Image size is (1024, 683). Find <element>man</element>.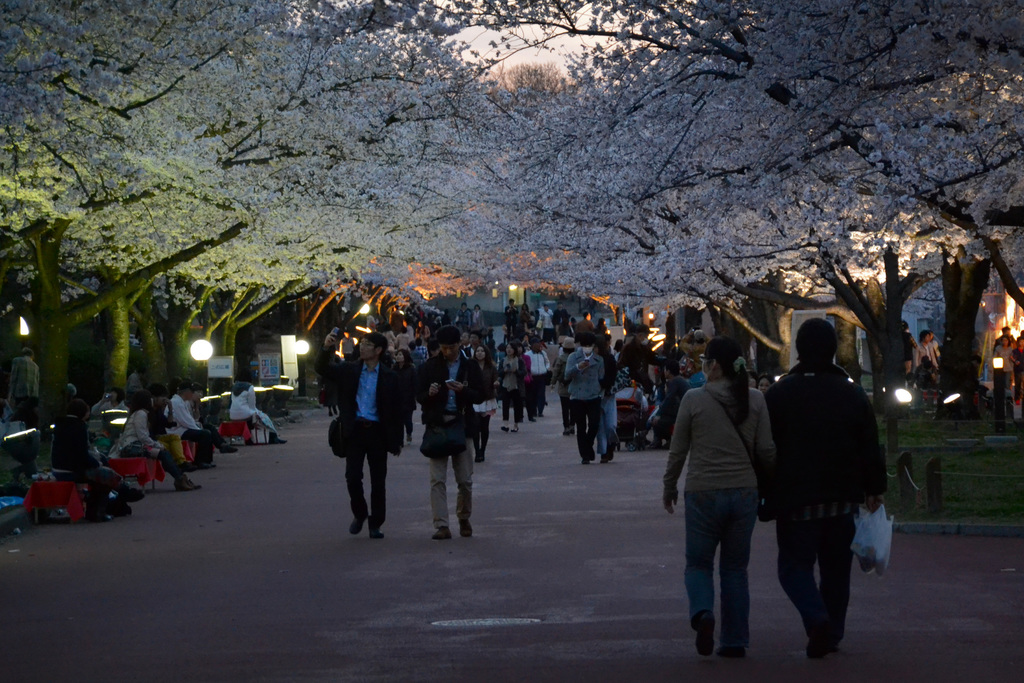
904:320:915:378.
